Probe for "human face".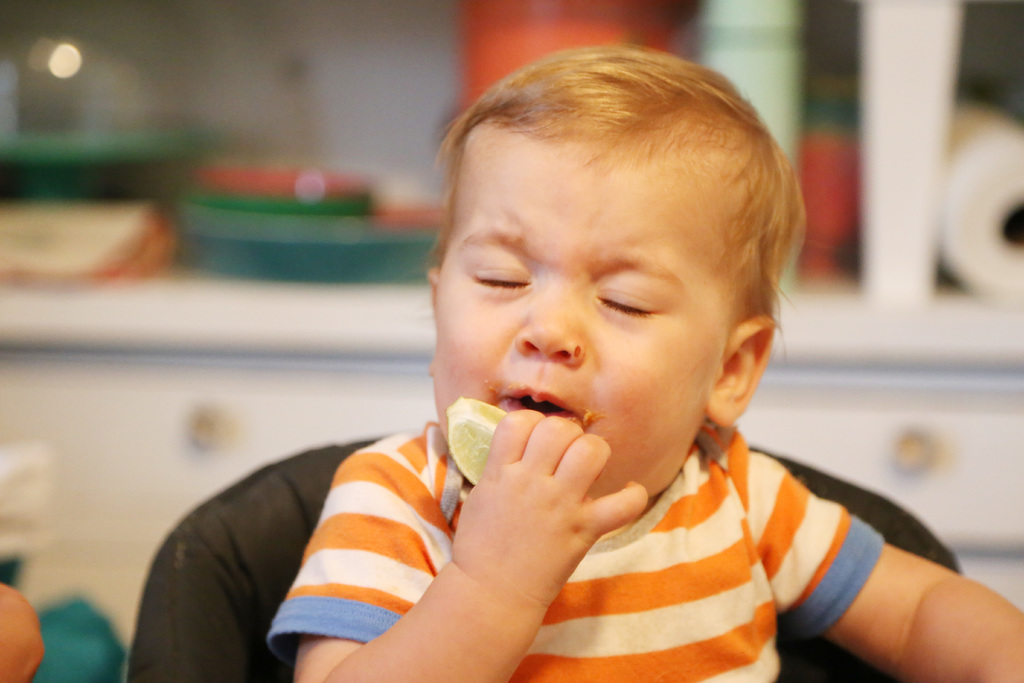
Probe result: 443,136,719,500.
